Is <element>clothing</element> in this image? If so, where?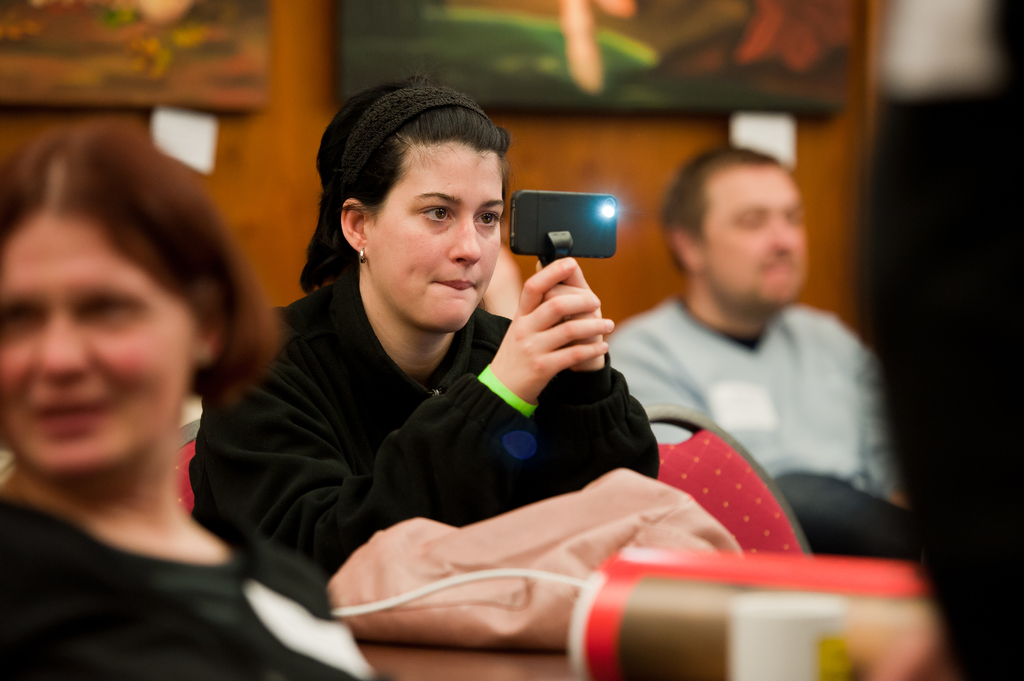
Yes, at [196,221,710,602].
